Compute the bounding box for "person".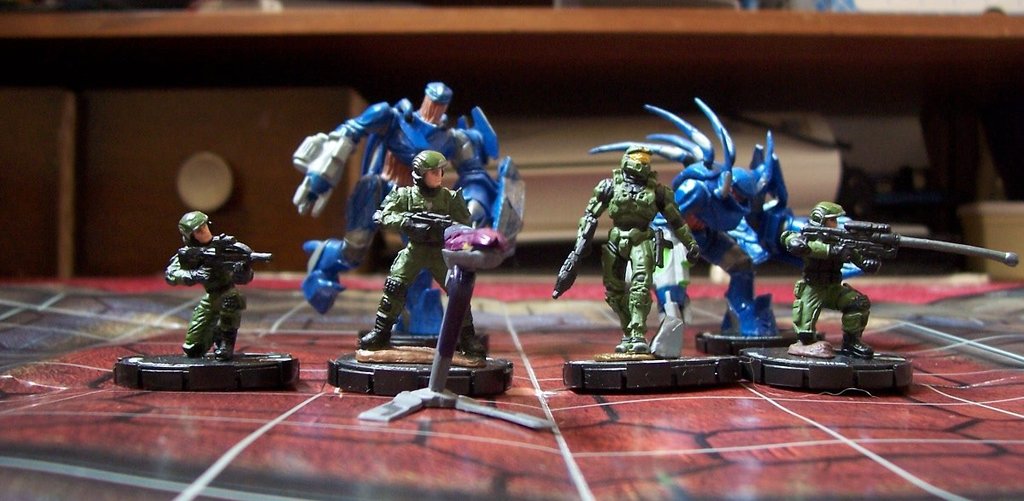
locate(784, 196, 875, 365).
